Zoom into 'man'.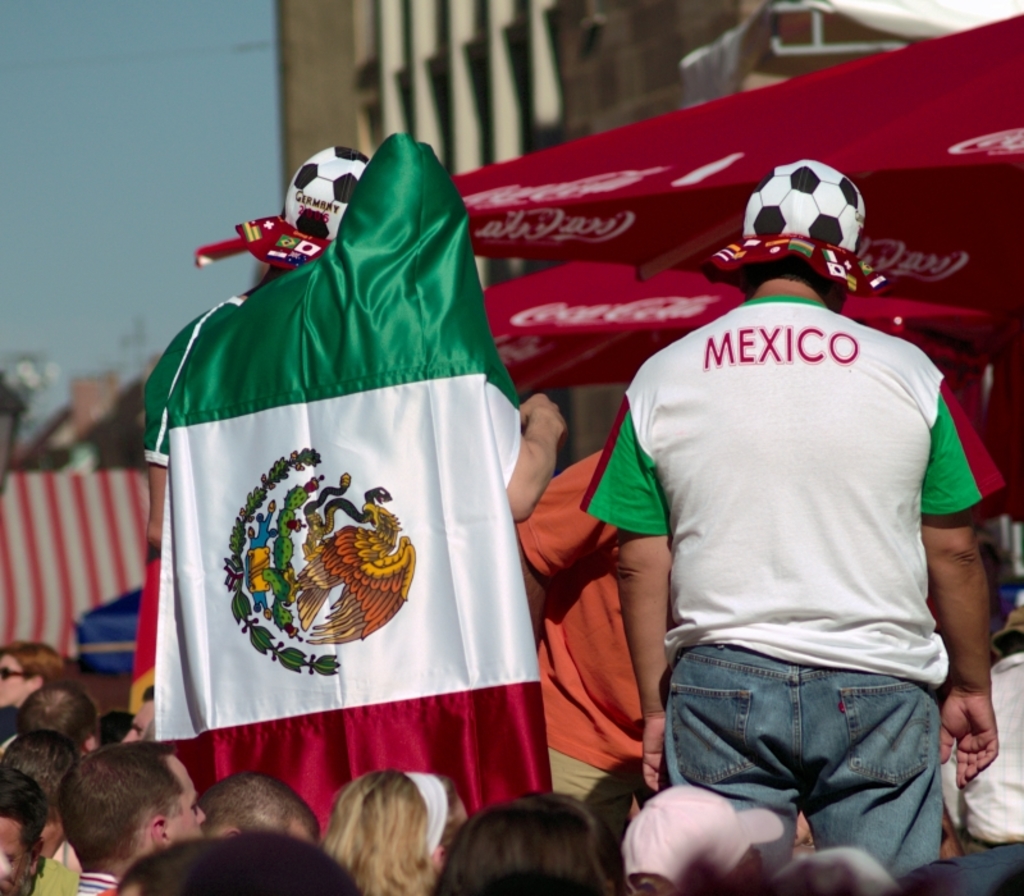
Zoom target: 179/134/562/810.
